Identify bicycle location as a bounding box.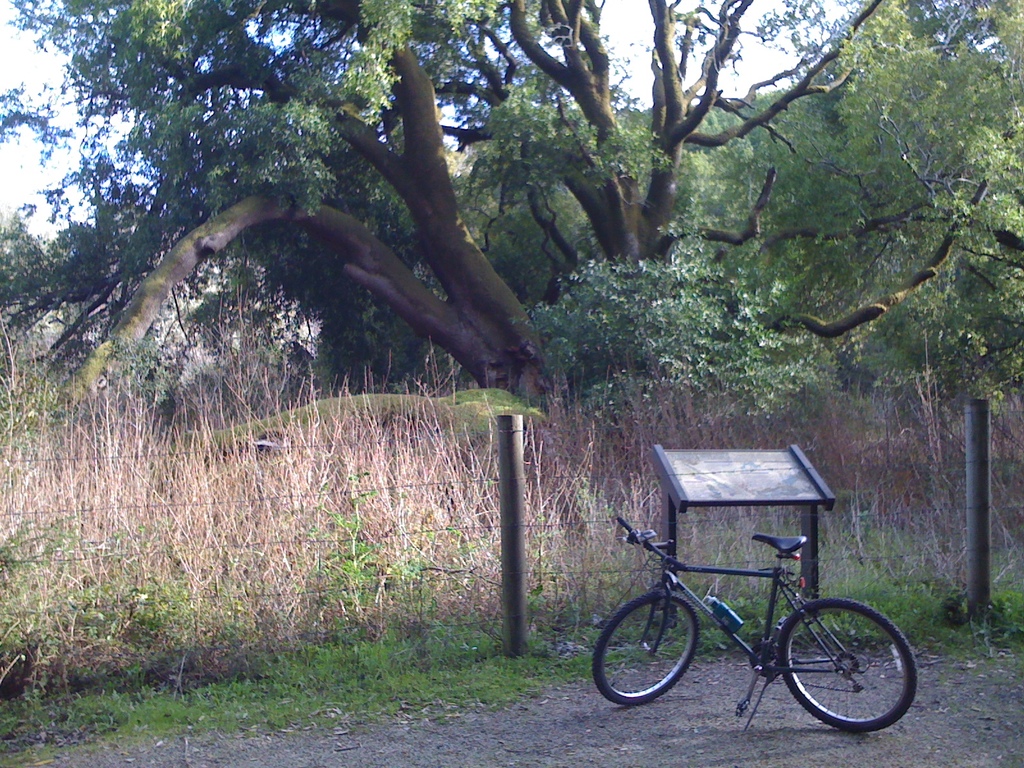
pyautogui.locateOnScreen(598, 458, 926, 745).
